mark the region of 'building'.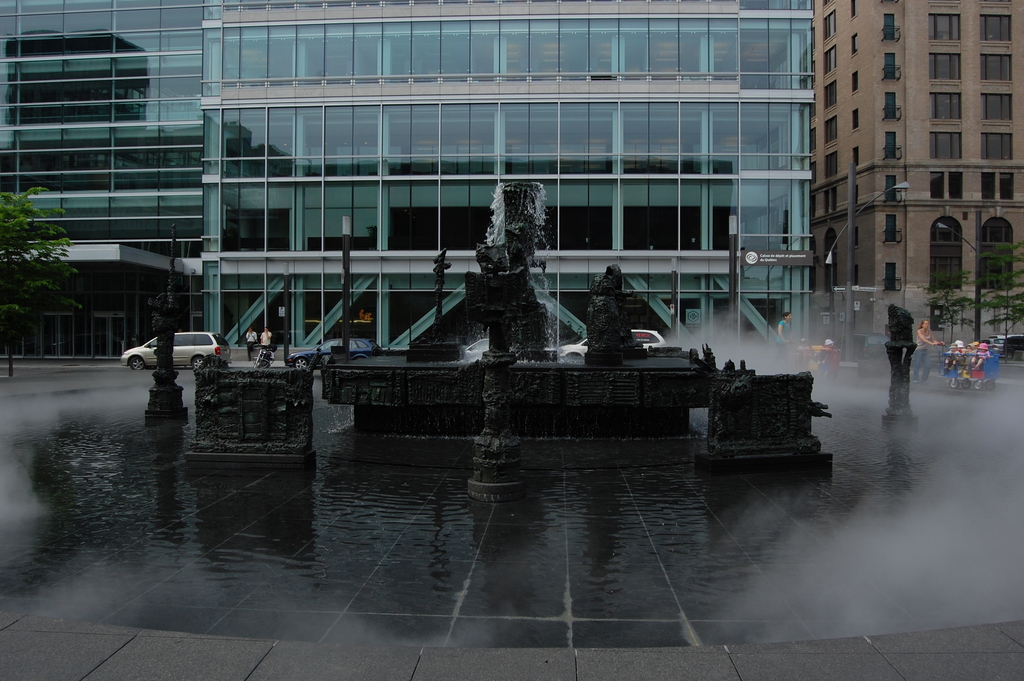
Region: [x1=814, y1=0, x2=1023, y2=359].
